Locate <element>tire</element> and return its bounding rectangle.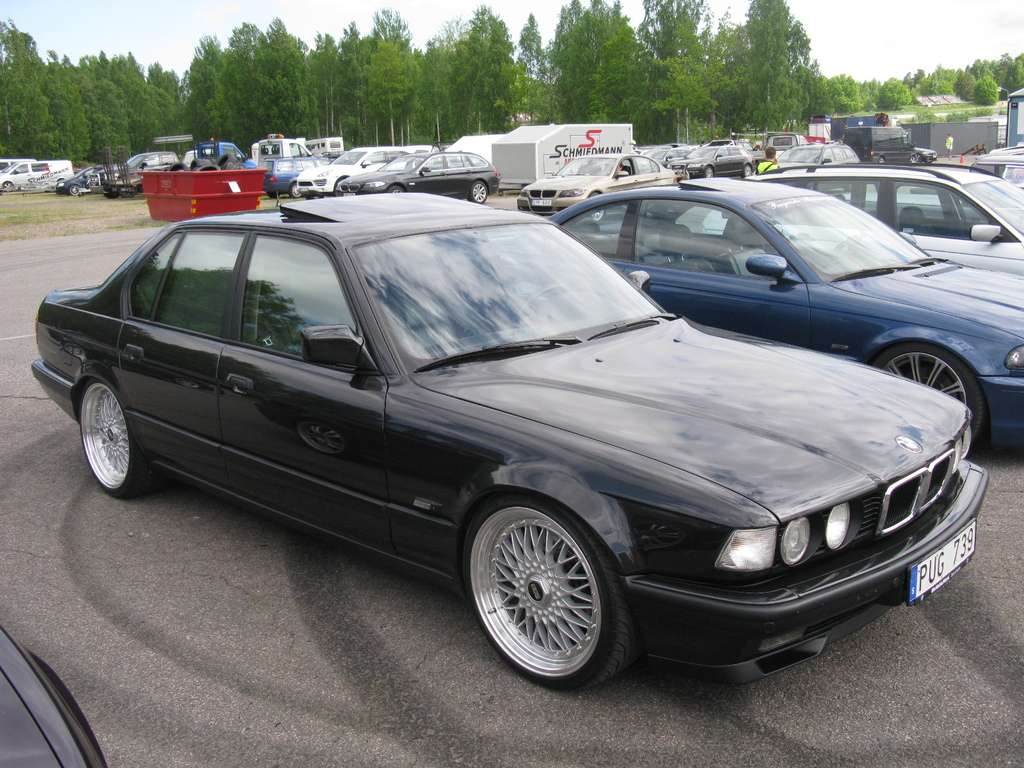
bbox=(76, 371, 148, 495).
